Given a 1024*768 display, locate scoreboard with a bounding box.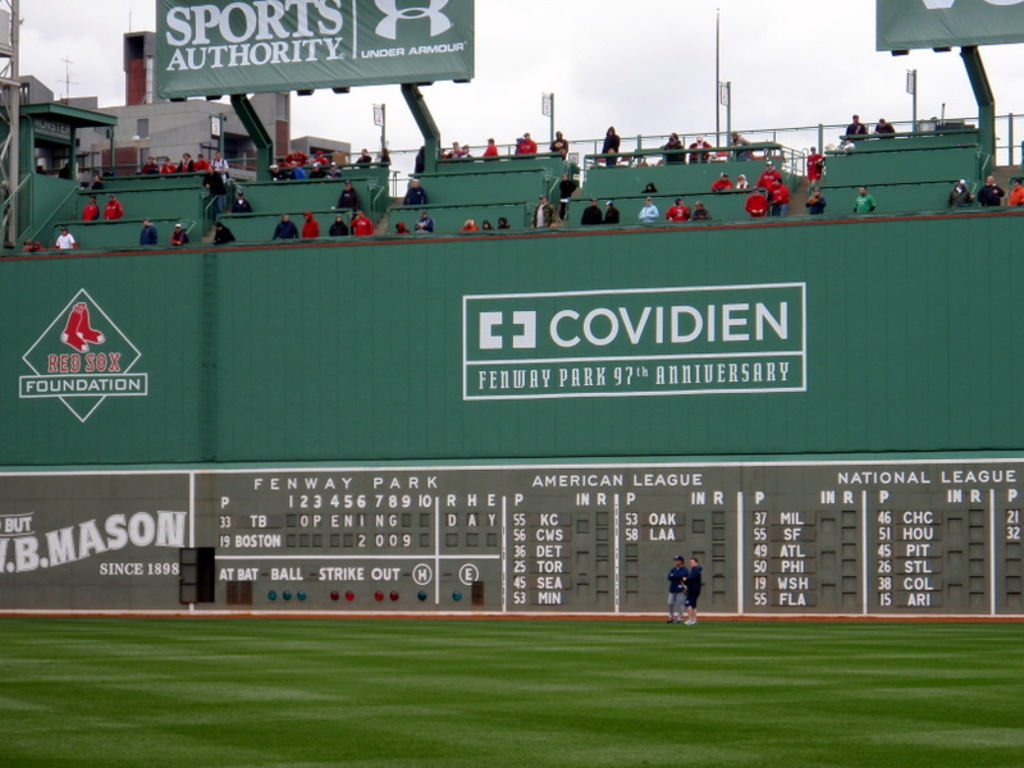
Located: <bbox>0, 470, 1023, 620</bbox>.
